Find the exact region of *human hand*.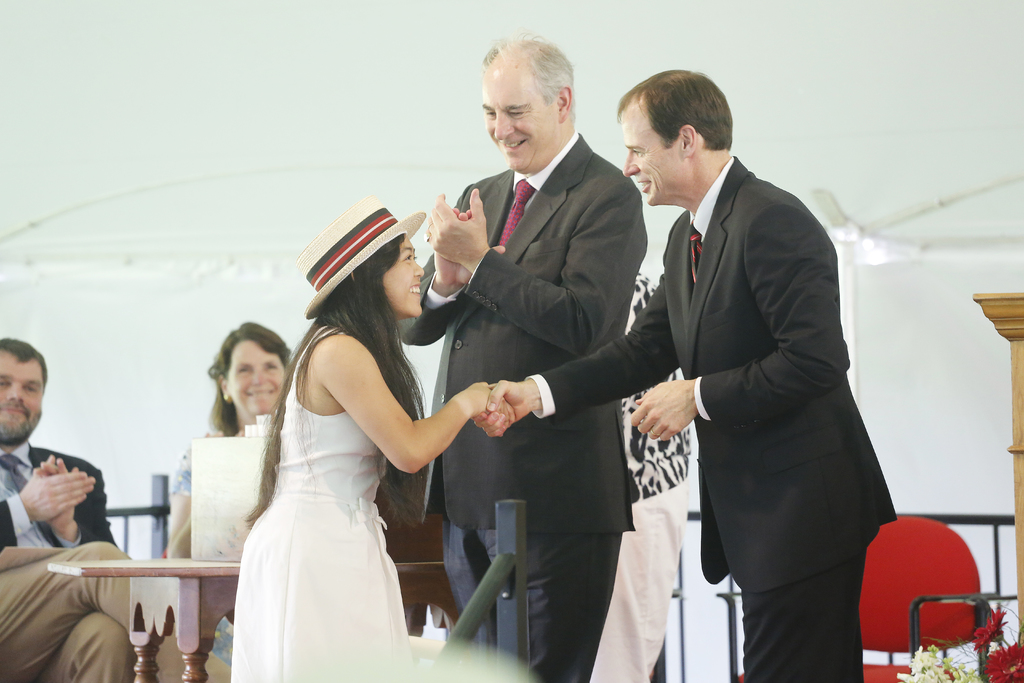
Exact region: (628, 379, 697, 443).
